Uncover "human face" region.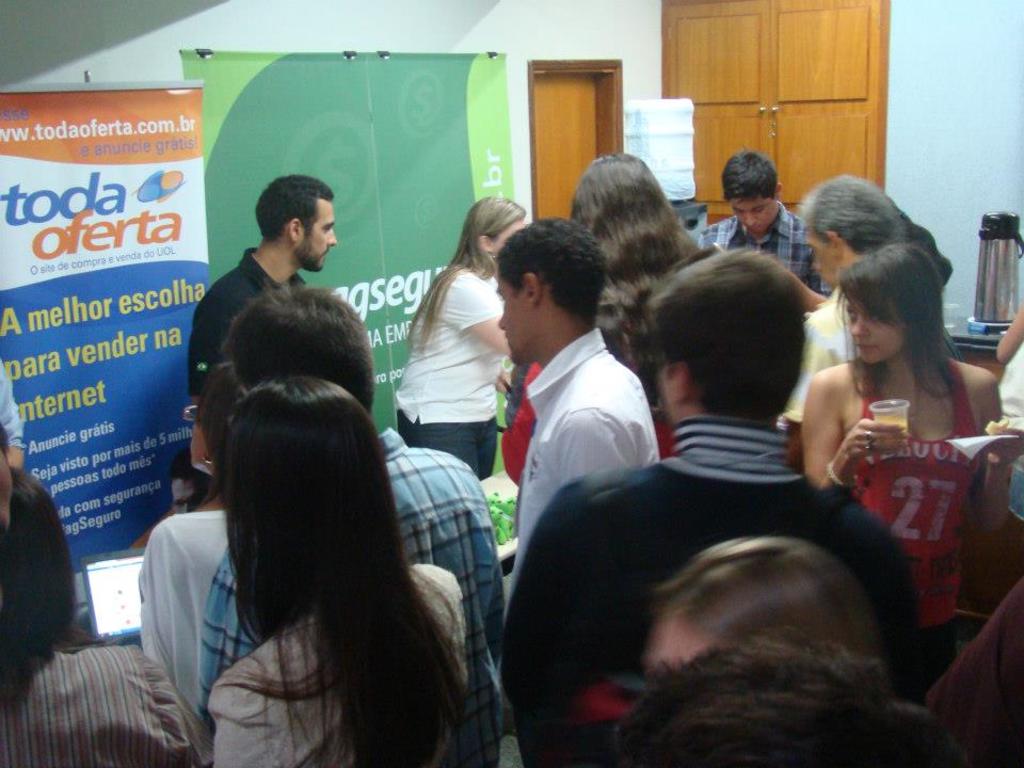
Uncovered: bbox(301, 198, 338, 269).
